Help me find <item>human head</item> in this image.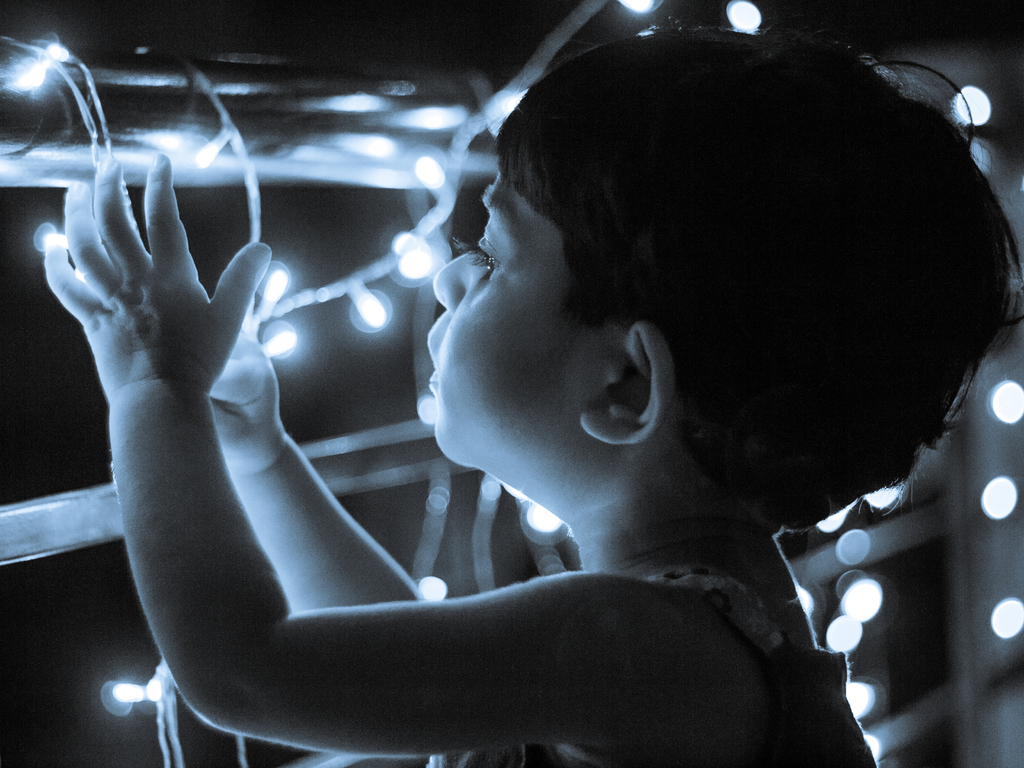
Found it: crop(448, 38, 981, 567).
